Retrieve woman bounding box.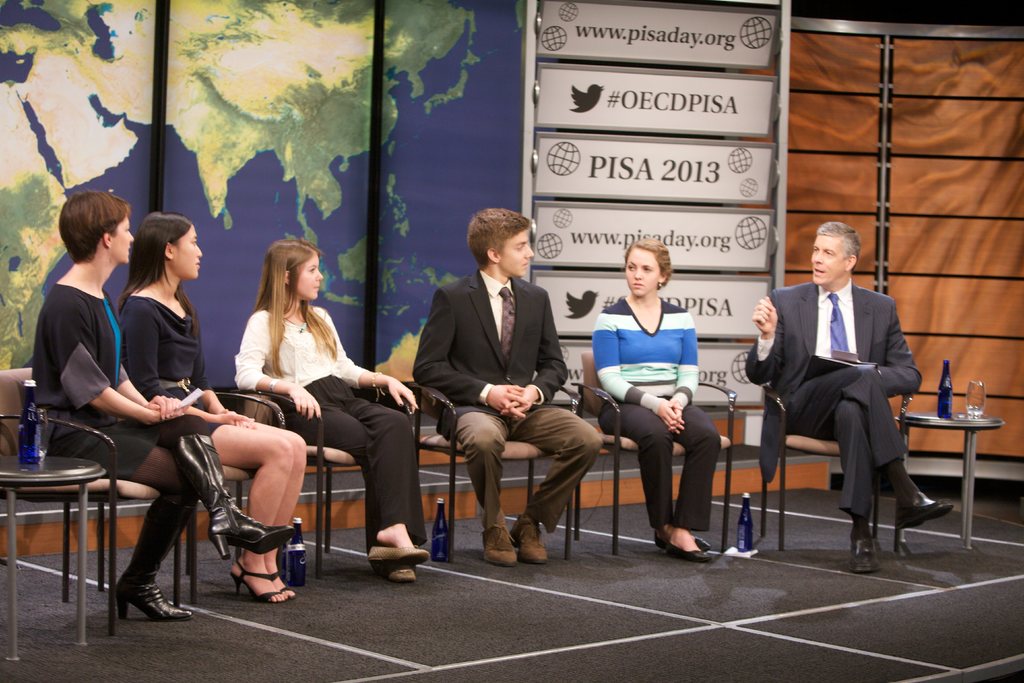
Bounding box: 31 189 296 621.
